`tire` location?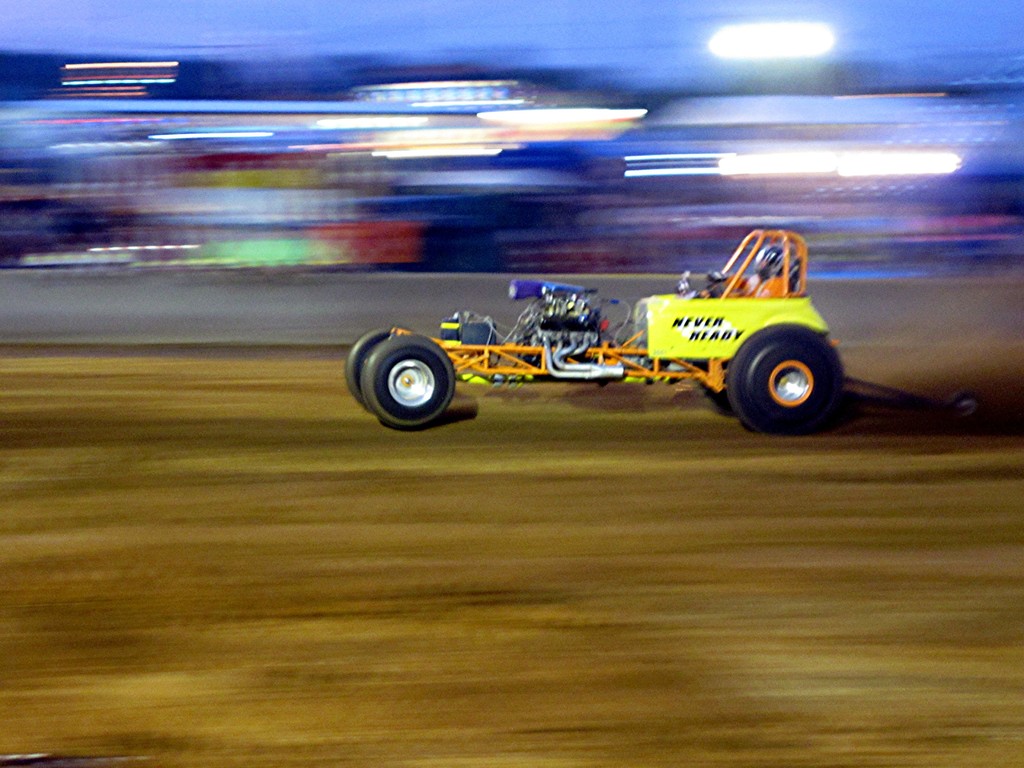
box(361, 336, 459, 433)
